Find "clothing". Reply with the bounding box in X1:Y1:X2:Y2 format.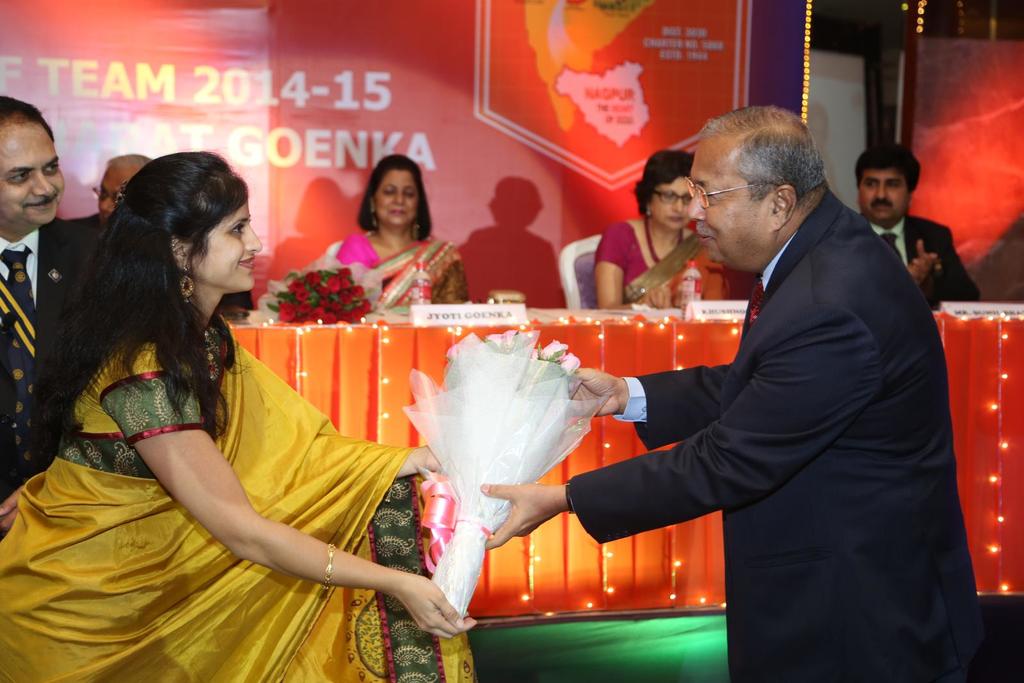
600:205:726:300.
